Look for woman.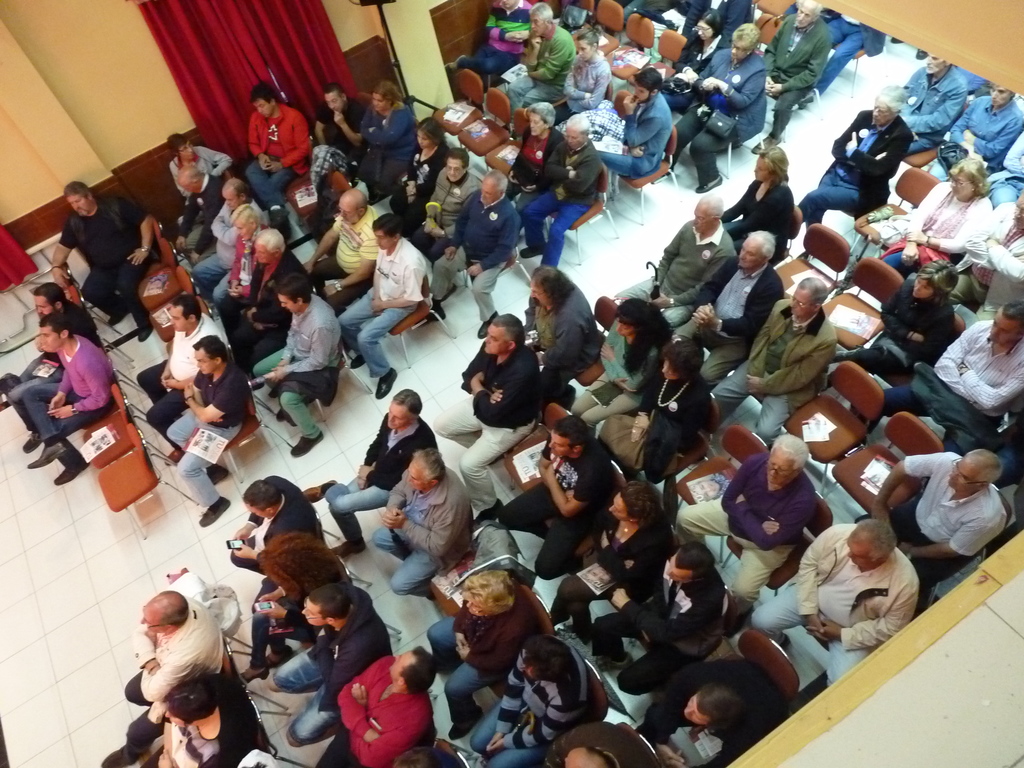
Found: bbox(166, 132, 237, 223).
